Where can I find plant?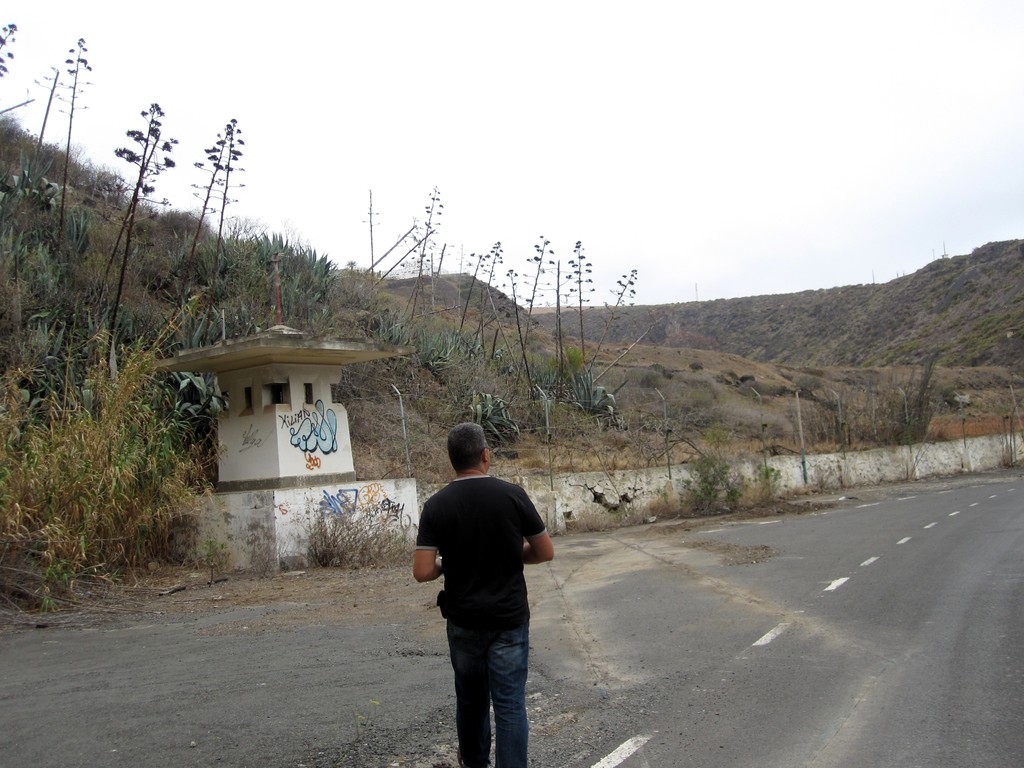
You can find it at x1=342 y1=257 x2=358 y2=303.
